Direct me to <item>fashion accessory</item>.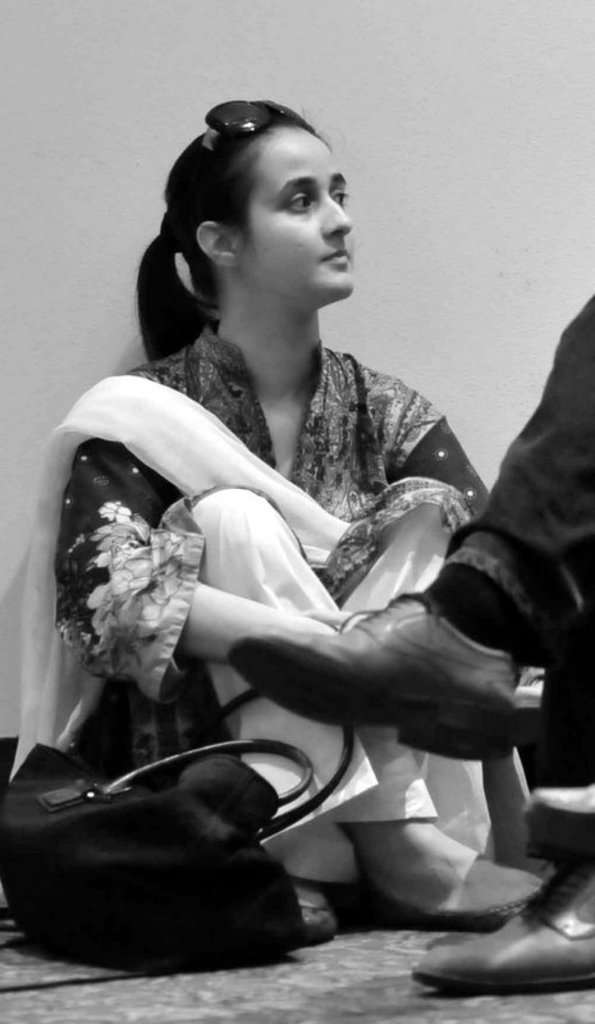
Direction: (526,782,594,854).
